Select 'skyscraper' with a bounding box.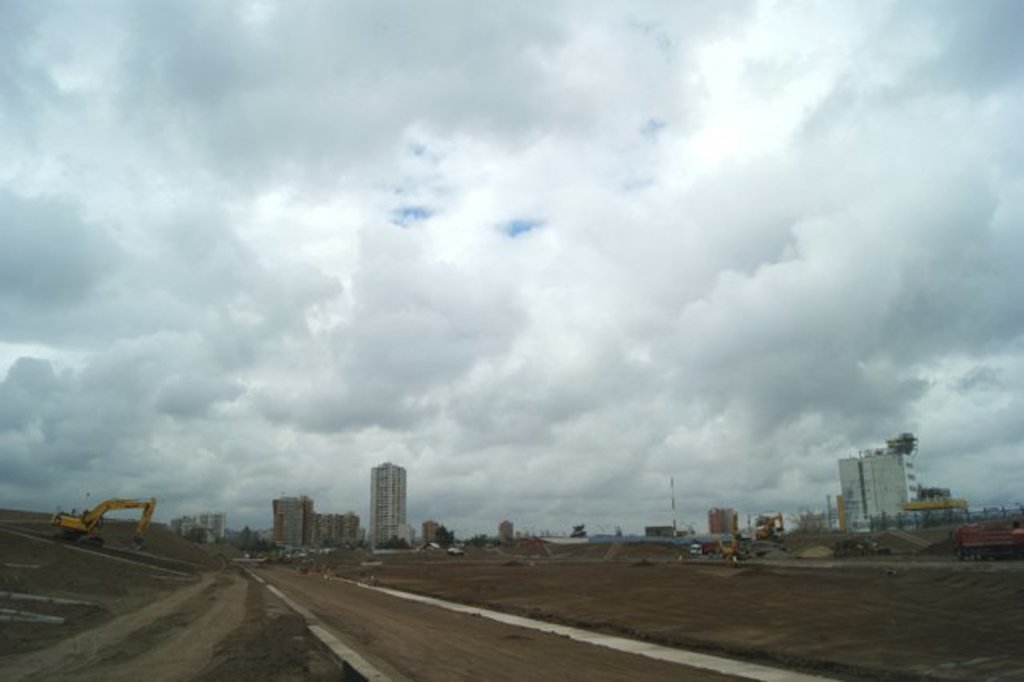
[x1=363, y1=461, x2=406, y2=548].
